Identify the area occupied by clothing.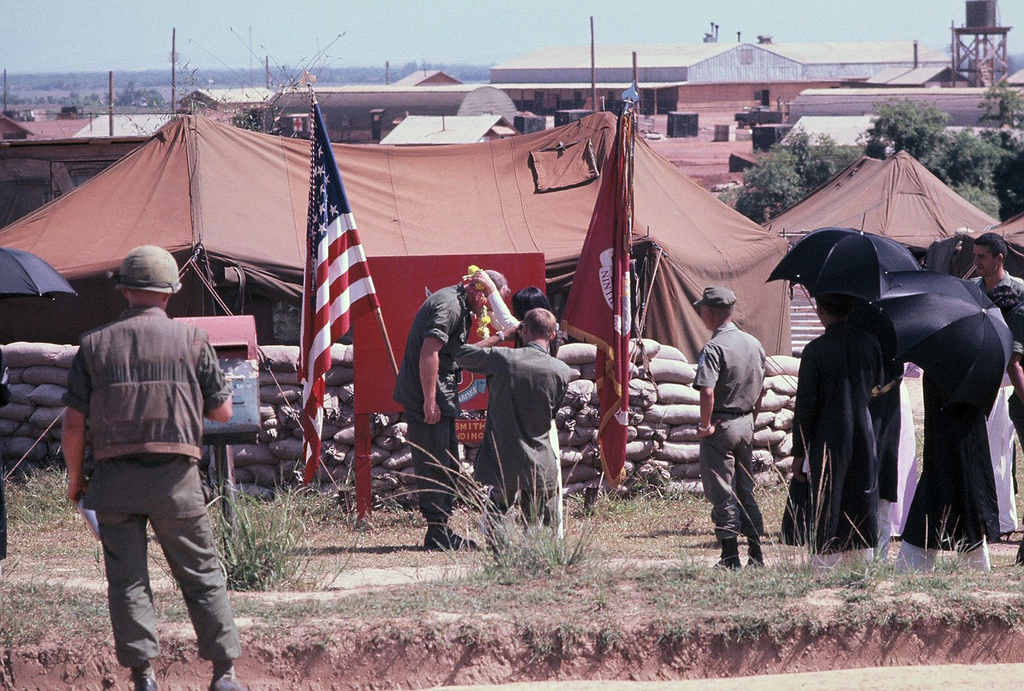
Area: (884,347,926,558).
